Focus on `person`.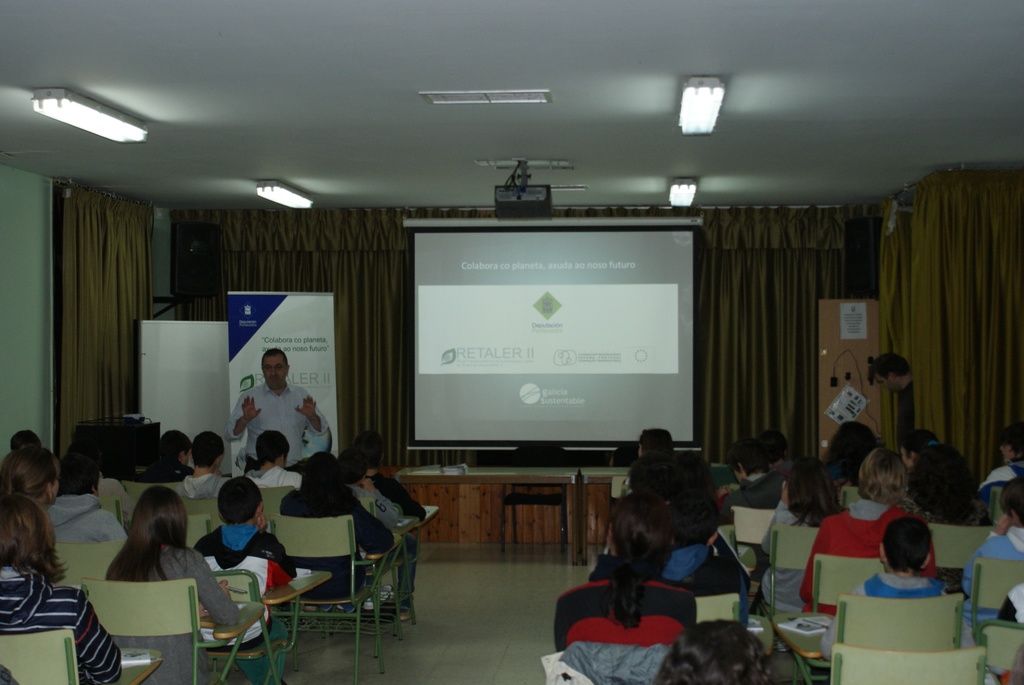
Focused at (x1=190, y1=471, x2=303, y2=603).
